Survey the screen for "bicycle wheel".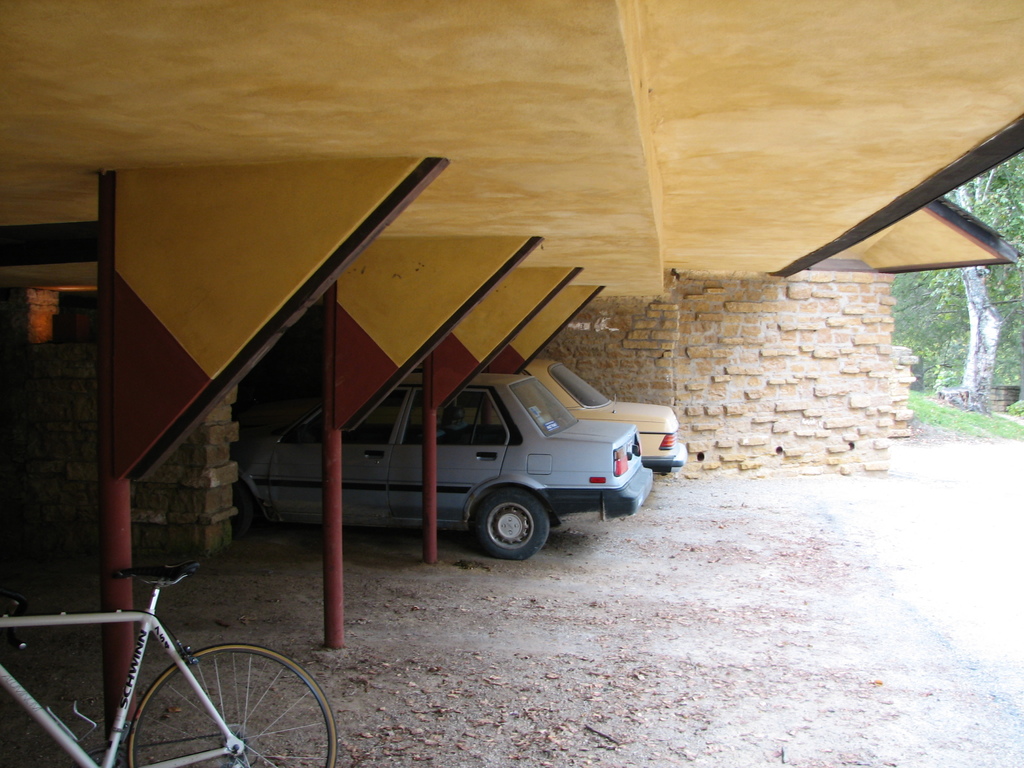
Survey found: (x1=129, y1=647, x2=336, y2=767).
